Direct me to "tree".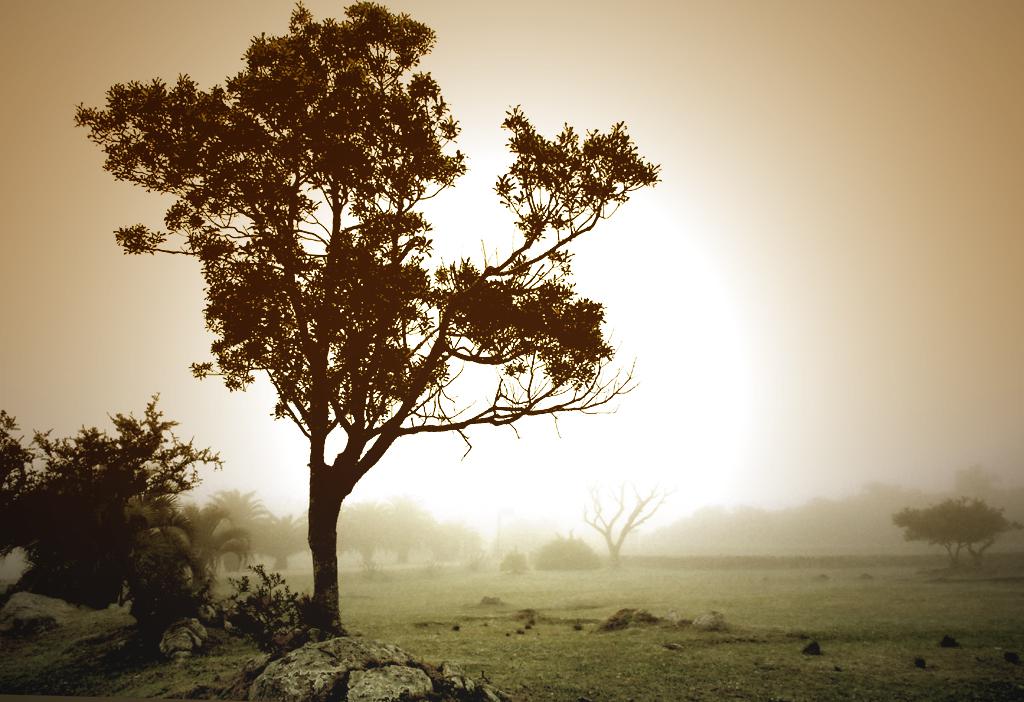
Direction: left=889, top=499, right=1016, bottom=566.
